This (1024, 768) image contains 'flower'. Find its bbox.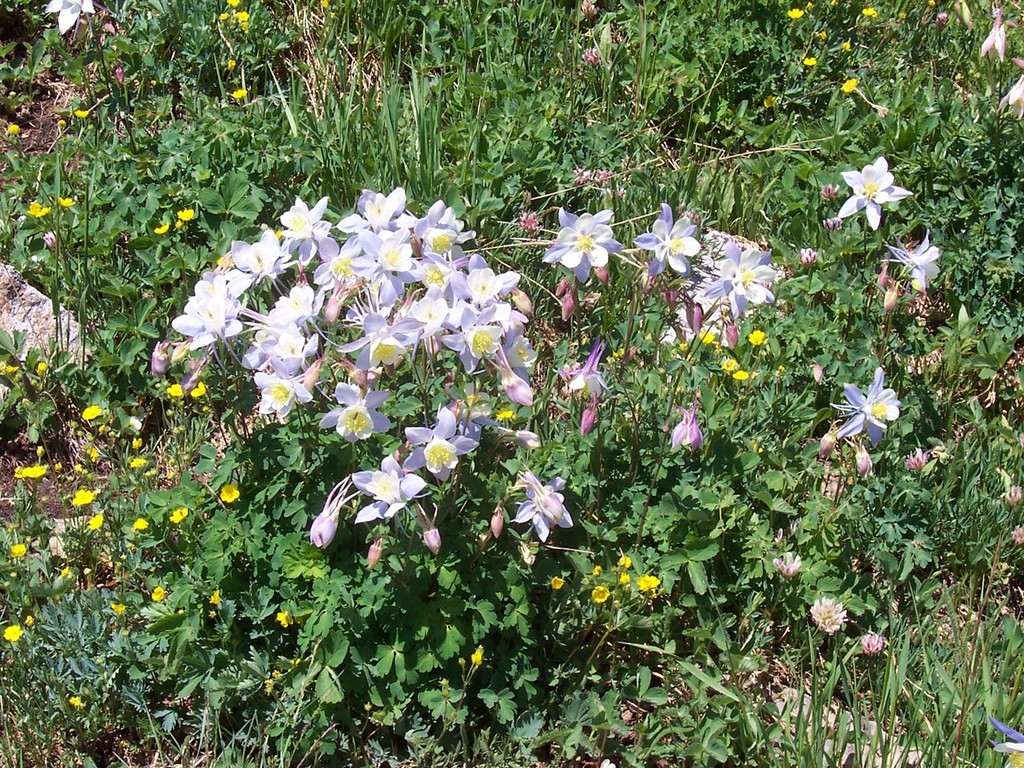
808/595/847/636.
